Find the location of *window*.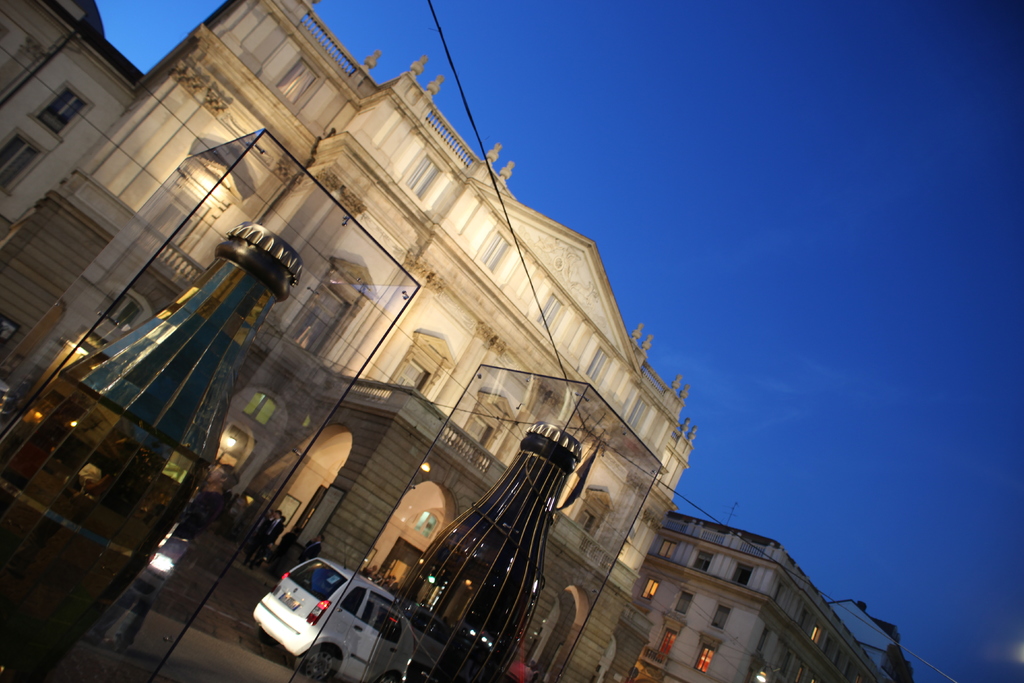
Location: left=25, top=77, right=93, bottom=138.
